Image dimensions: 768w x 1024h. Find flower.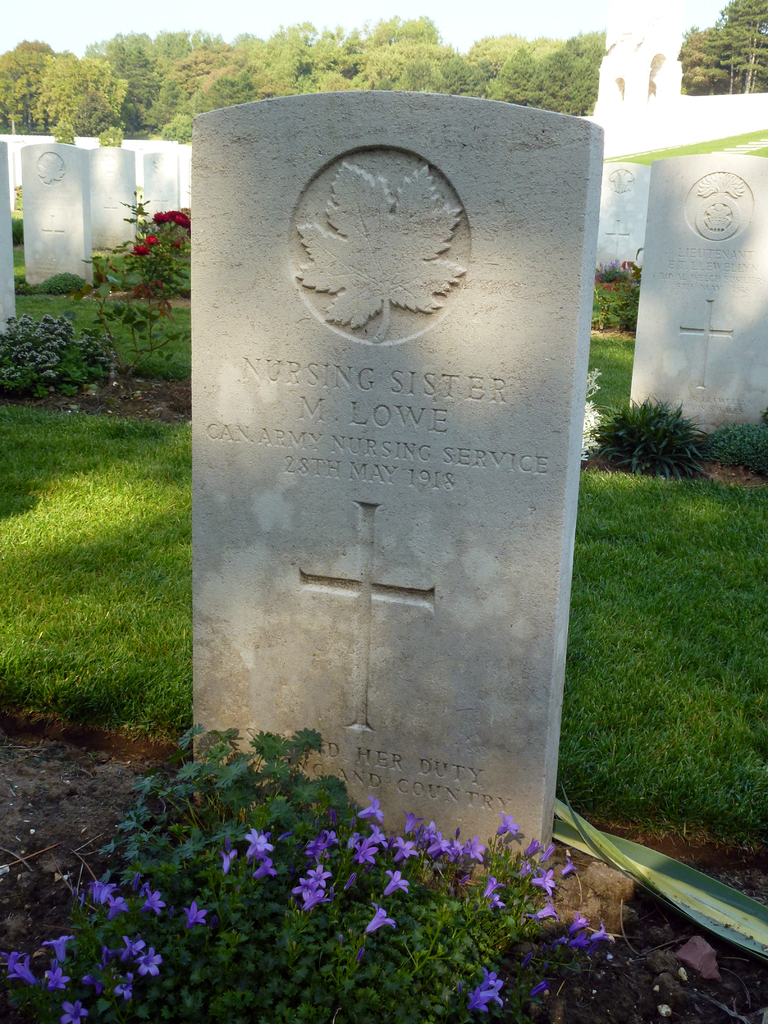
<region>497, 813, 515, 835</region>.
